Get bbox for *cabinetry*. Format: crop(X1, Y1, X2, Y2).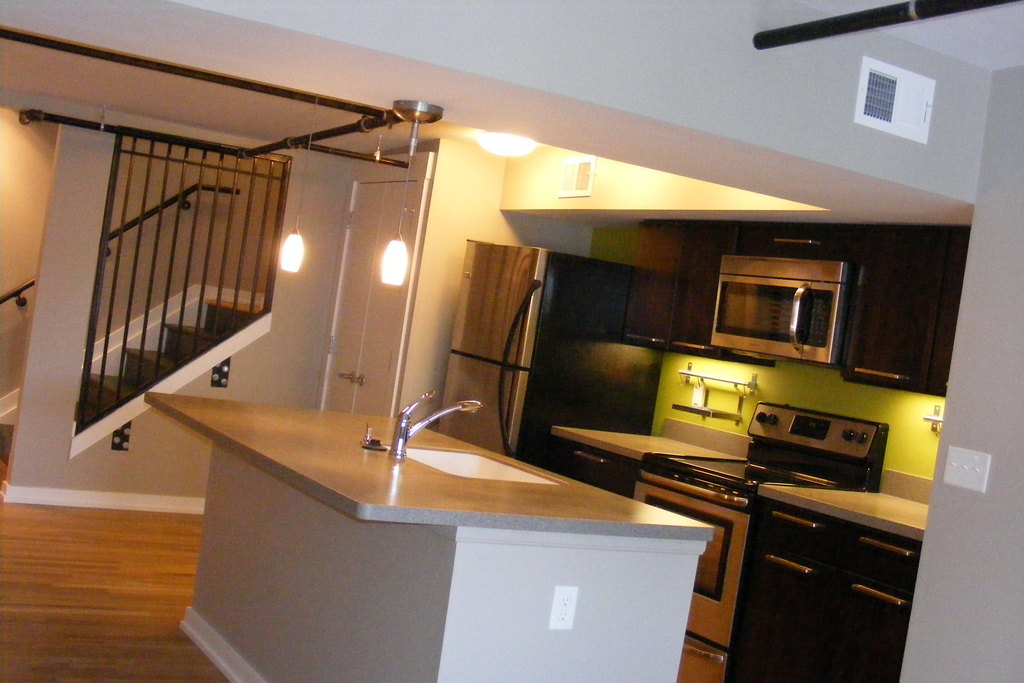
crop(140, 399, 723, 682).
